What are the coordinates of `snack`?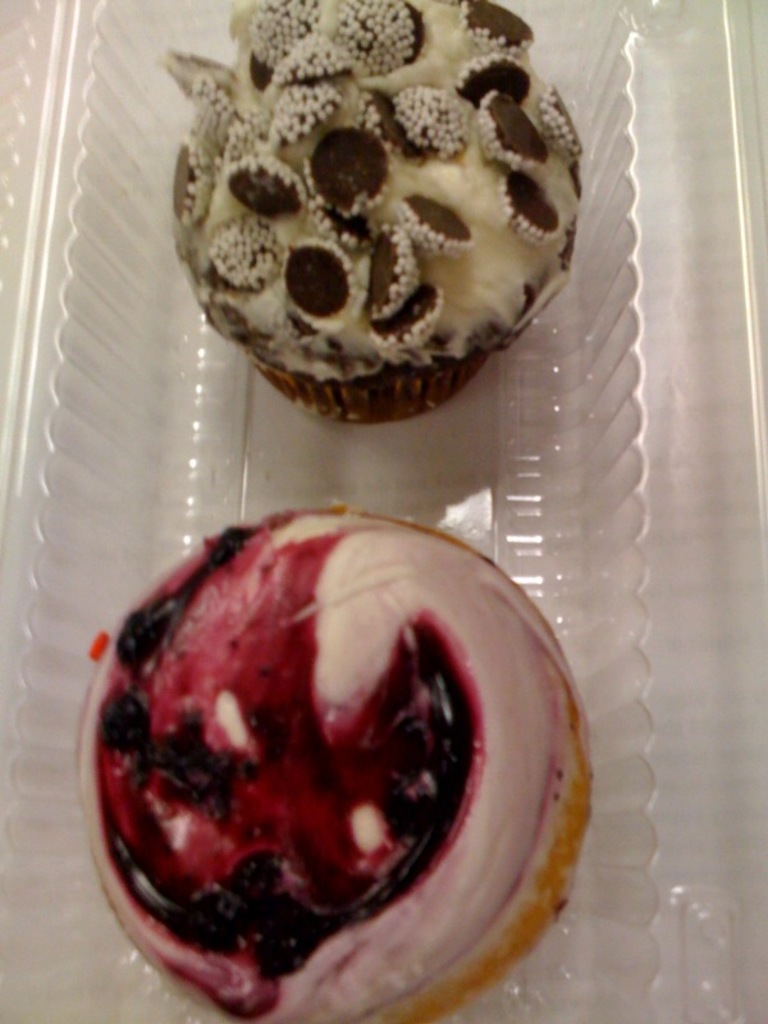
(55, 497, 595, 1023).
